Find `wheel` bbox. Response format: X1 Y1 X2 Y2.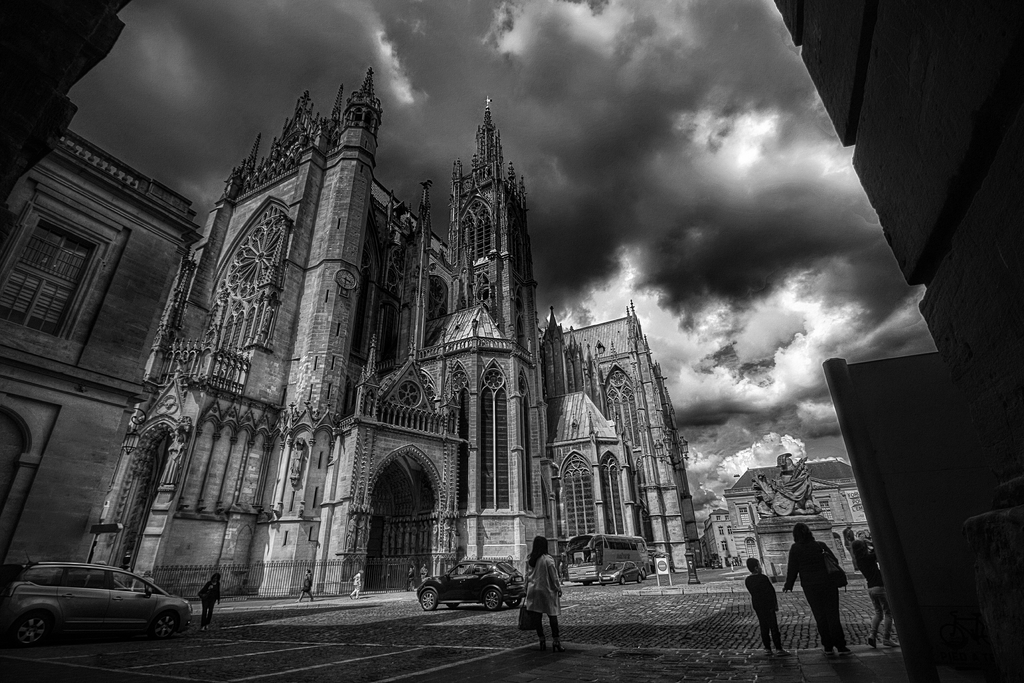
502 582 525 604.
